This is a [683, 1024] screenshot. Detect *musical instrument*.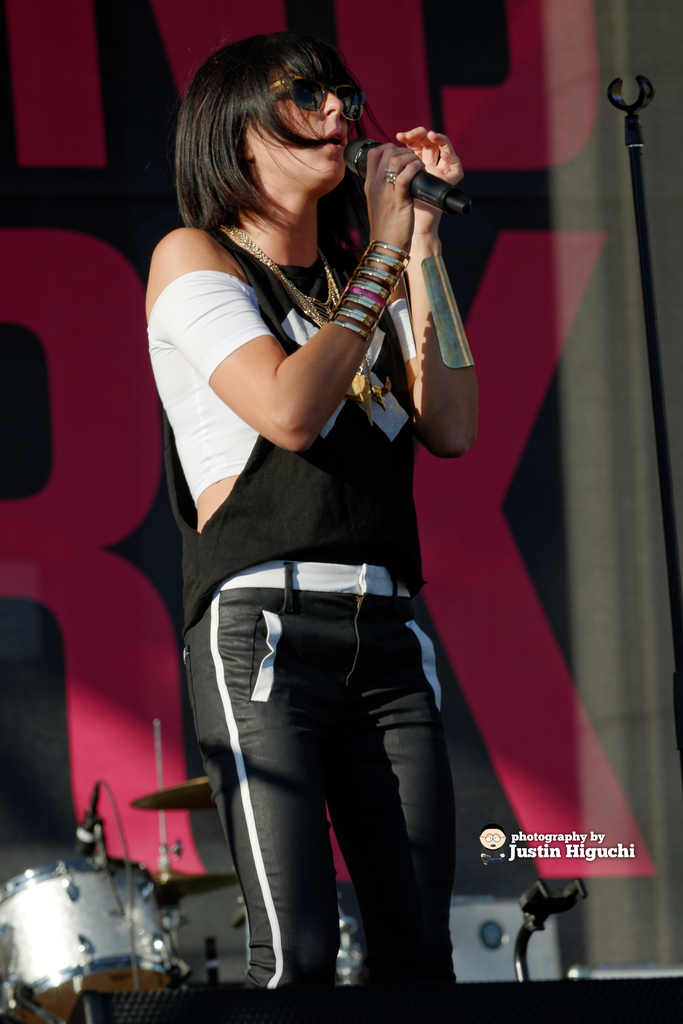
146, 863, 255, 893.
